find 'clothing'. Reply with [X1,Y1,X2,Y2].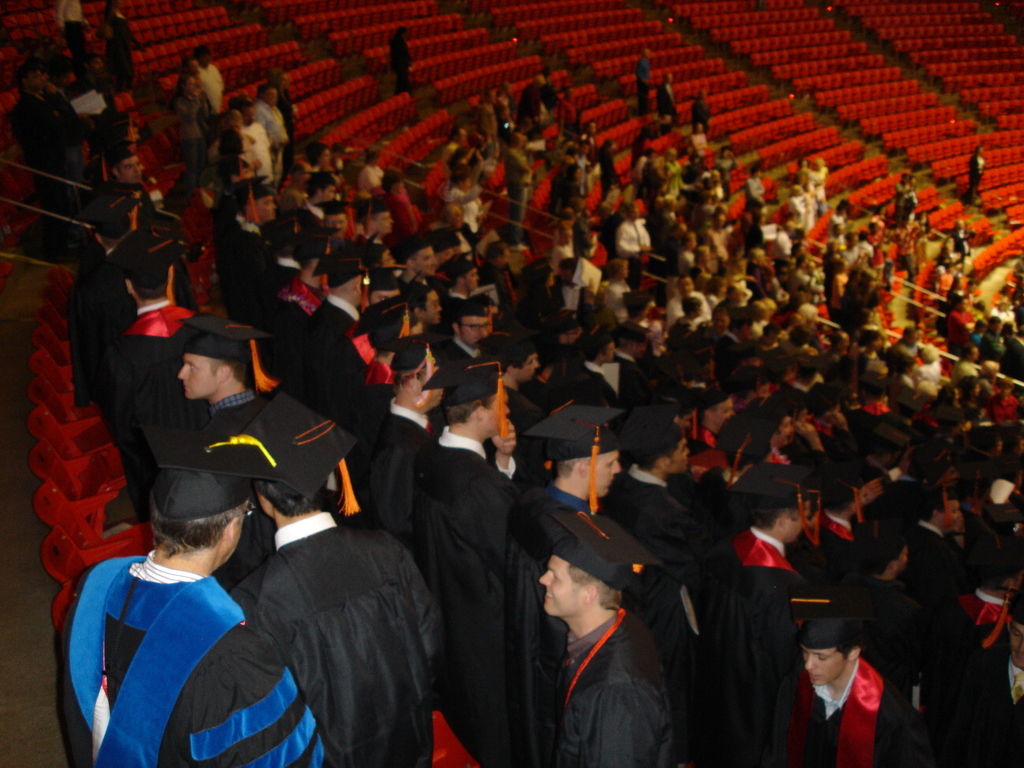
[554,598,697,767].
